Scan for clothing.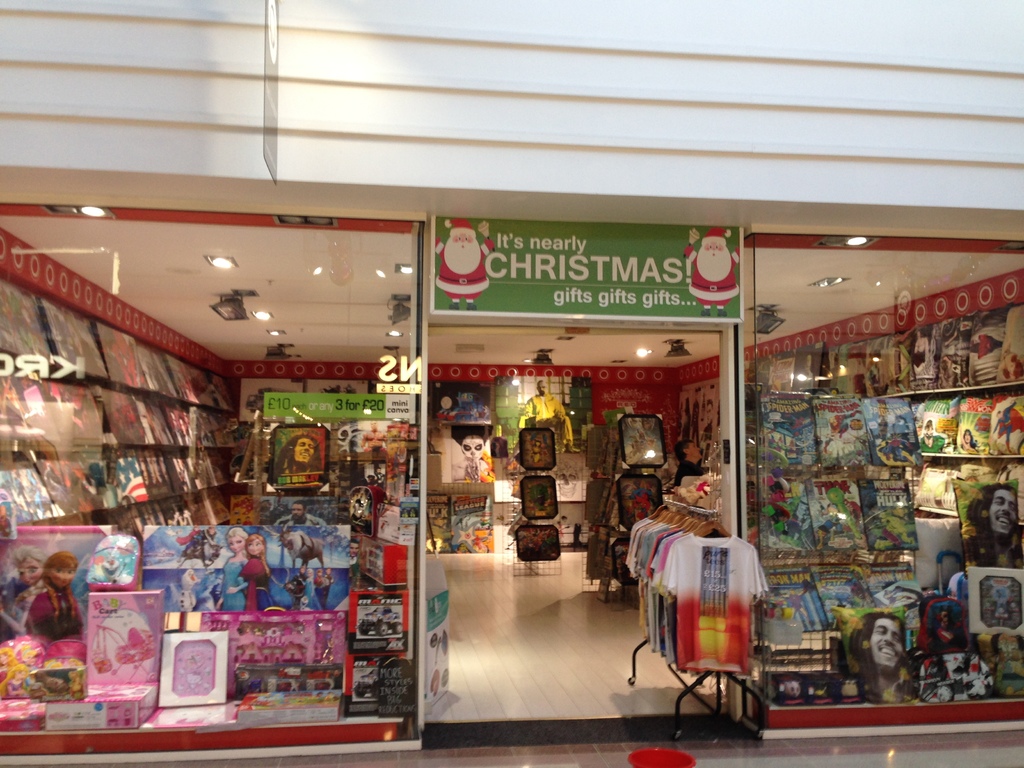
Scan result: [left=323, top=575, right=333, bottom=598].
